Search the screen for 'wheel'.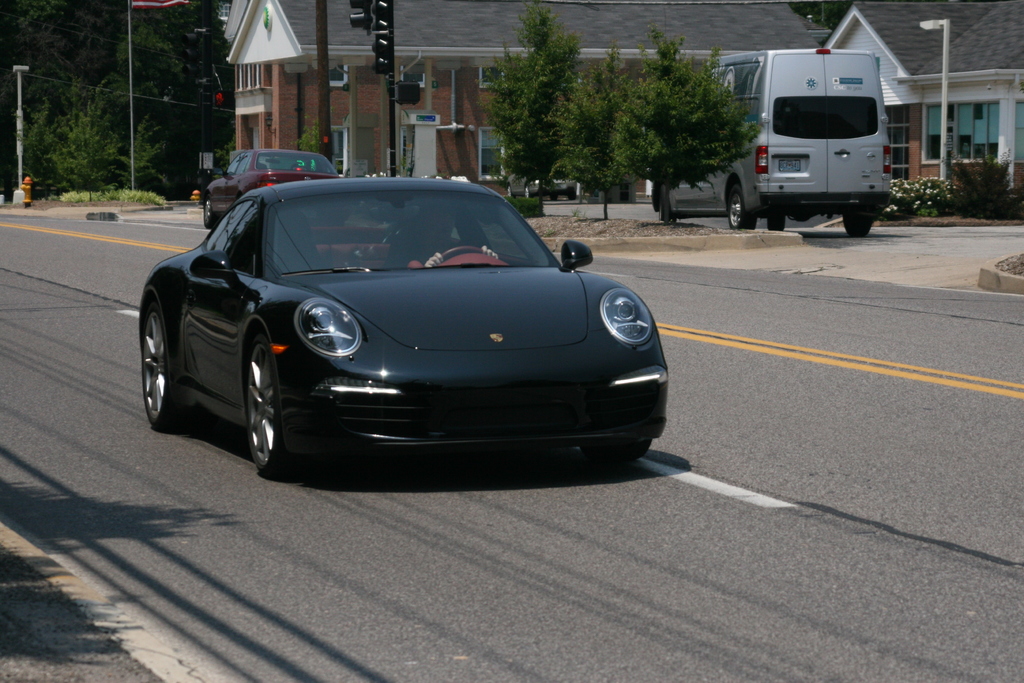
Found at box(728, 183, 760, 231).
